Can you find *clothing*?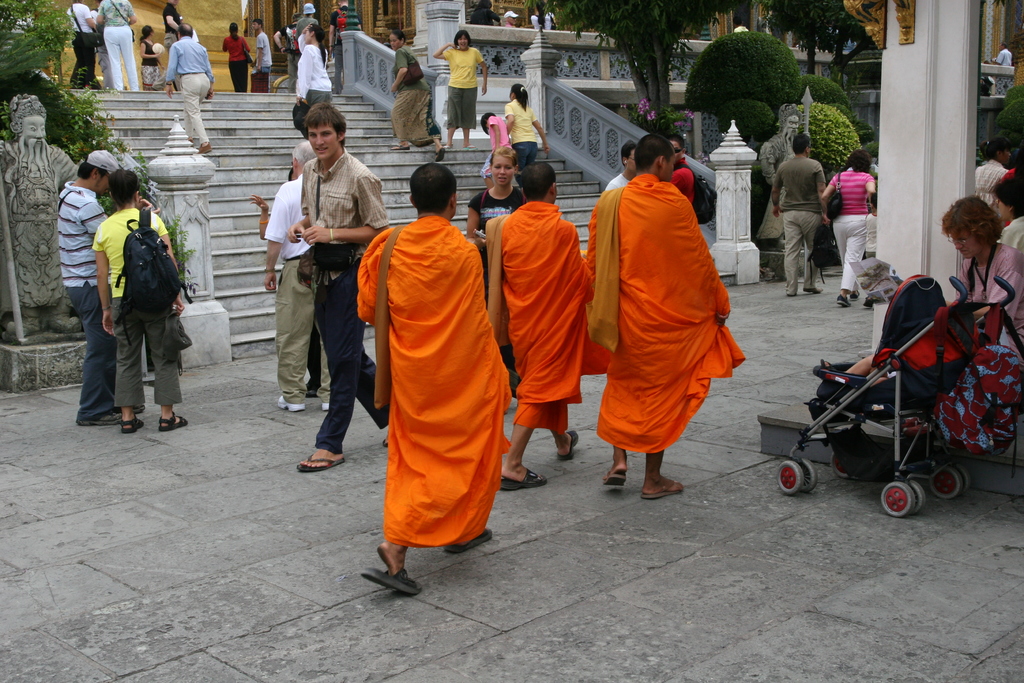
Yes, bounding box: box(481, 107, 513, 169).
